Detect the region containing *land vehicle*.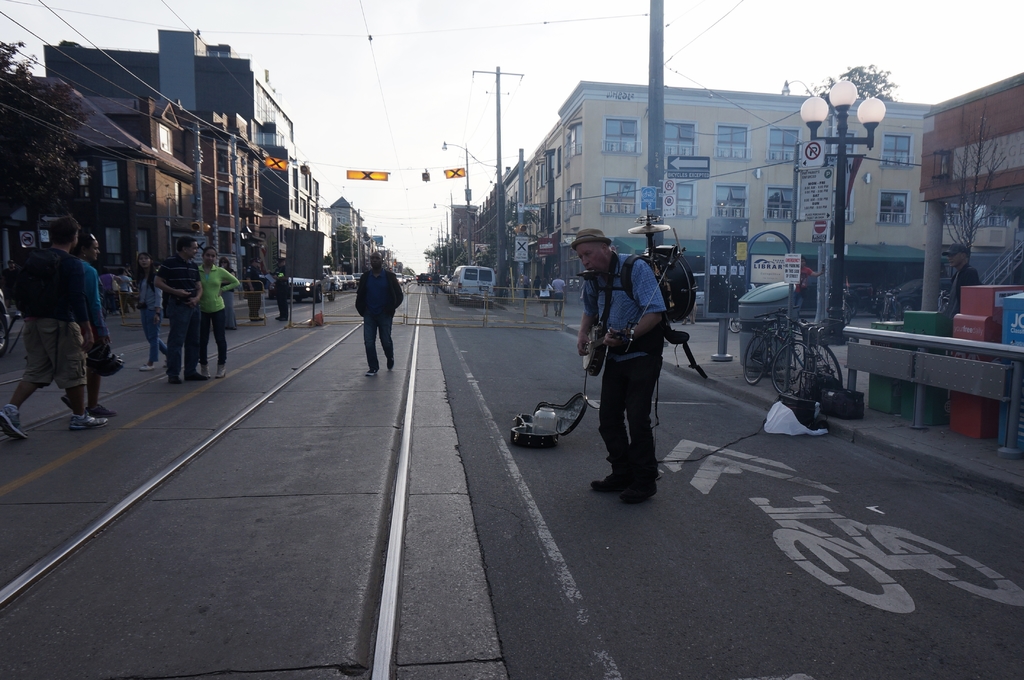
bbox=(275, 262, 337, 304).
